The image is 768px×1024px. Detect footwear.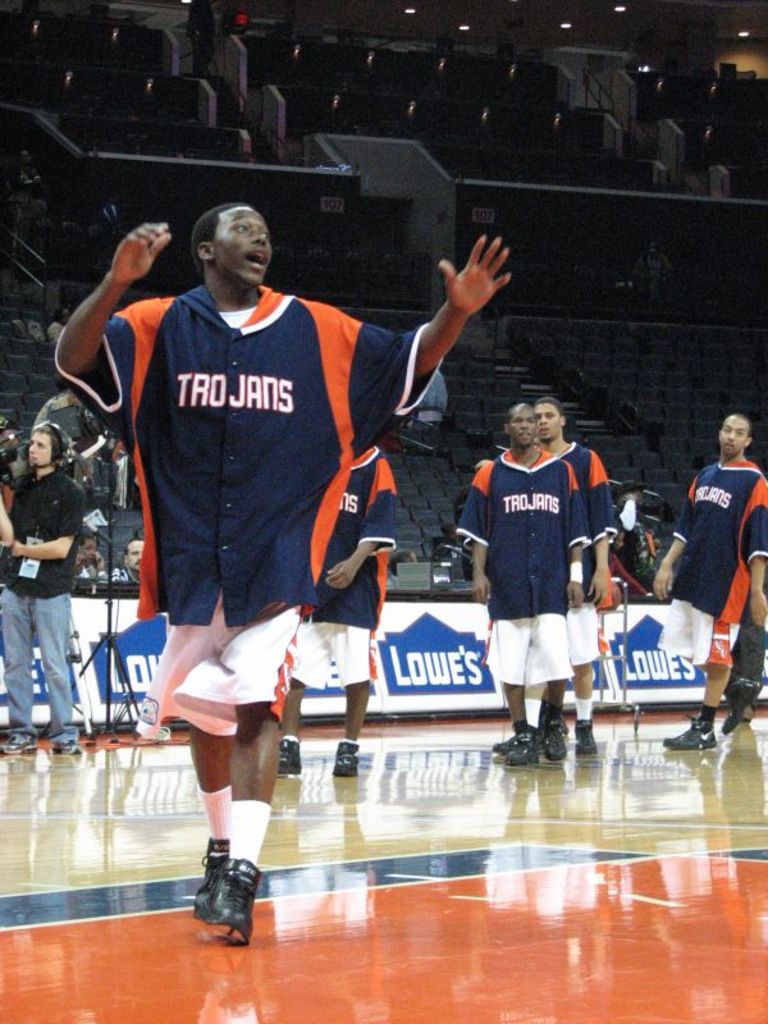
Detection: Rect(492, 727, 536, 755).
